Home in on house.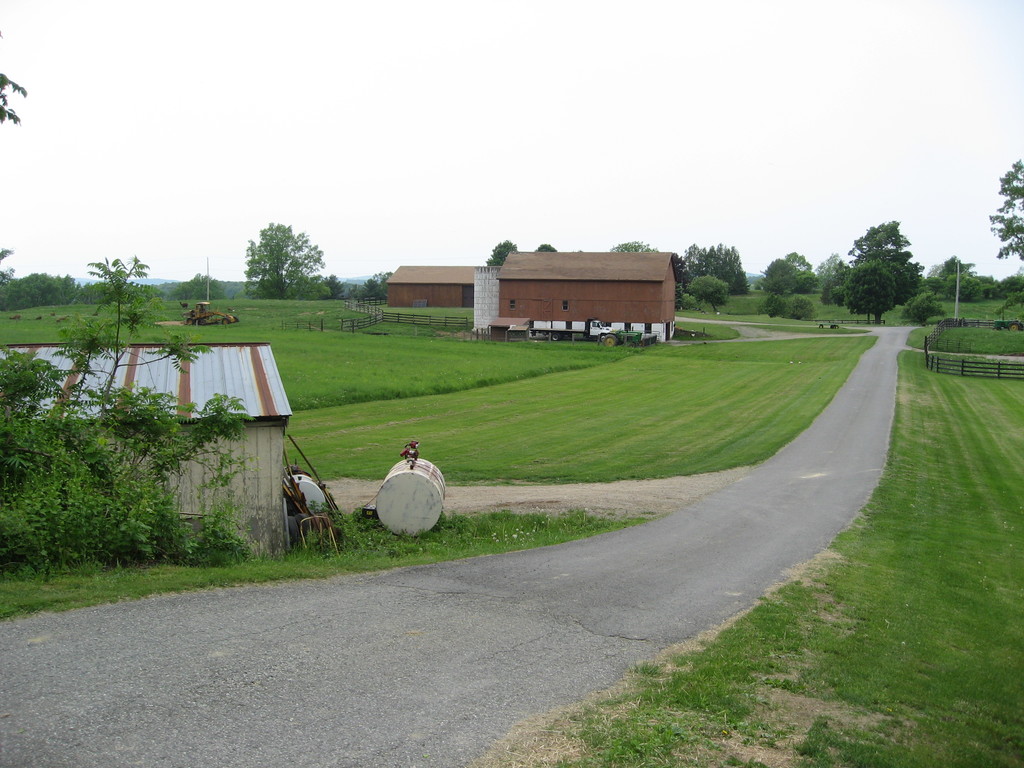
Homed in at (x1=0, y1=339, x2=301, y2=566).
